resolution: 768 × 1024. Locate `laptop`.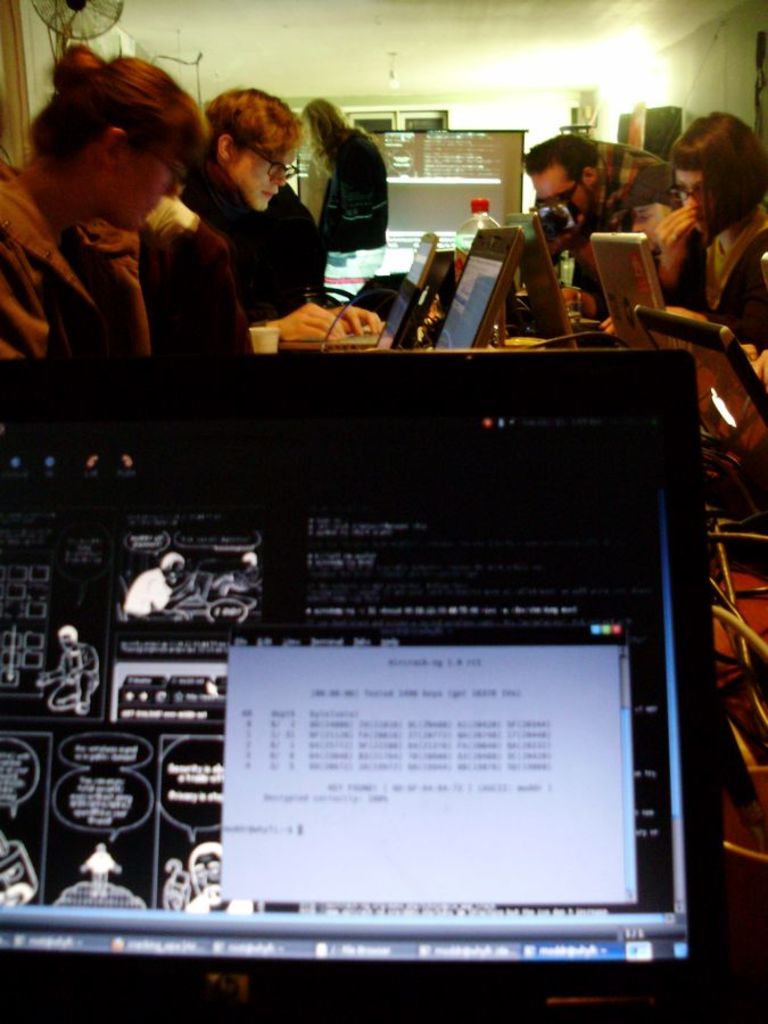
l=497, t=210, r=614, b=341.
